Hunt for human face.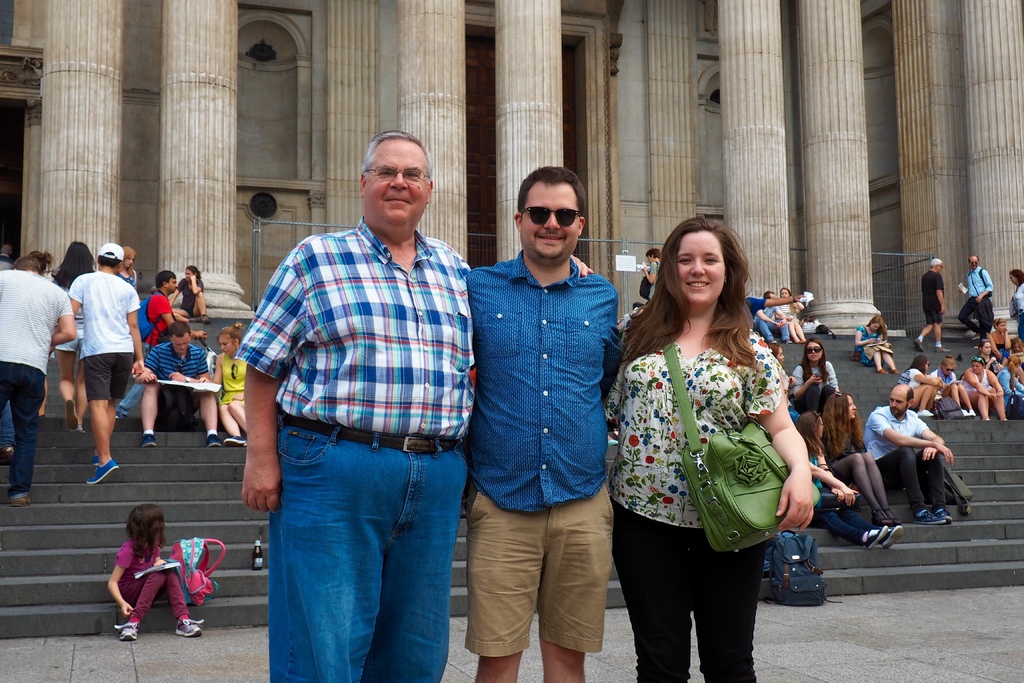
Hunted down at x1=776, y1=345, x2=785, y2=365.
